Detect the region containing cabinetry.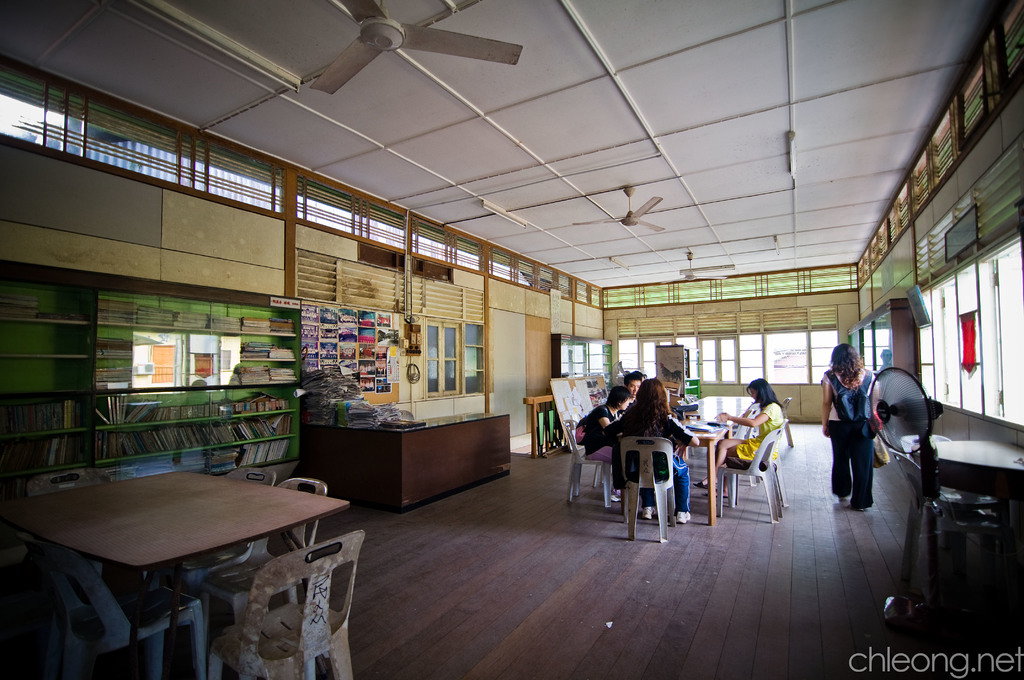
0 253 304 502.
